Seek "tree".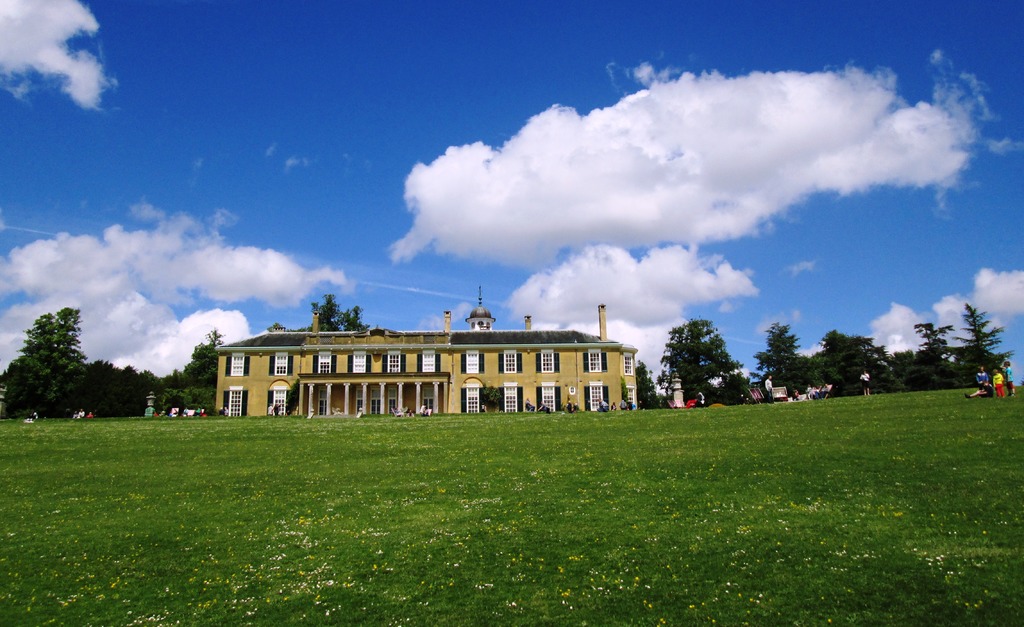
x1=140, y1=371, x2=161, y2=412.
